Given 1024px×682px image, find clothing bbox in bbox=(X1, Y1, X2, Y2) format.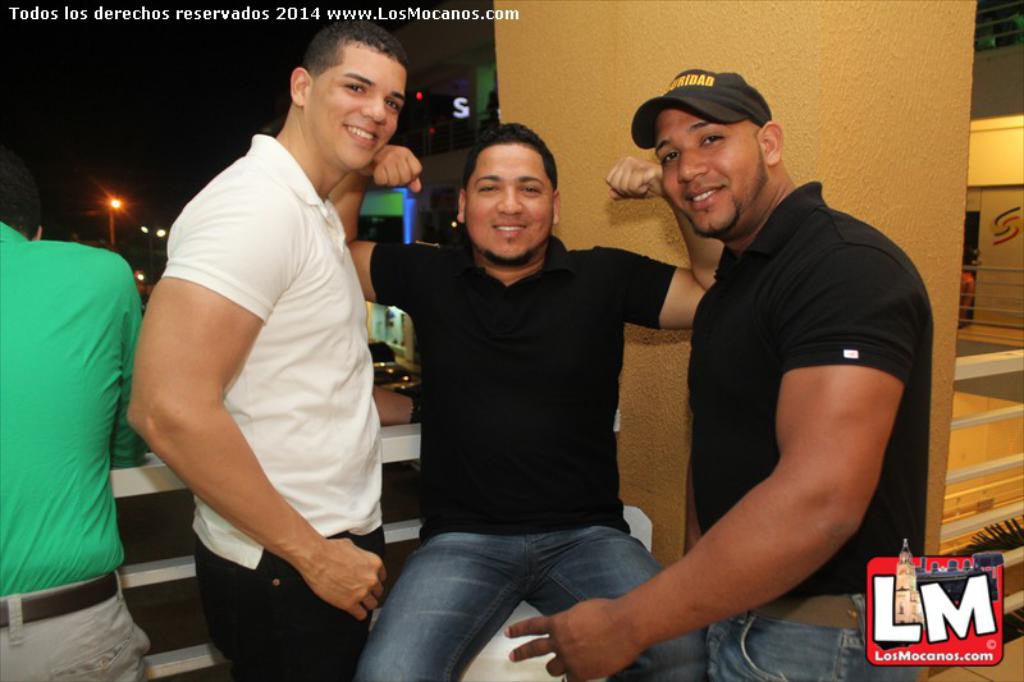
bbox=(353, 519, 704, 678).
